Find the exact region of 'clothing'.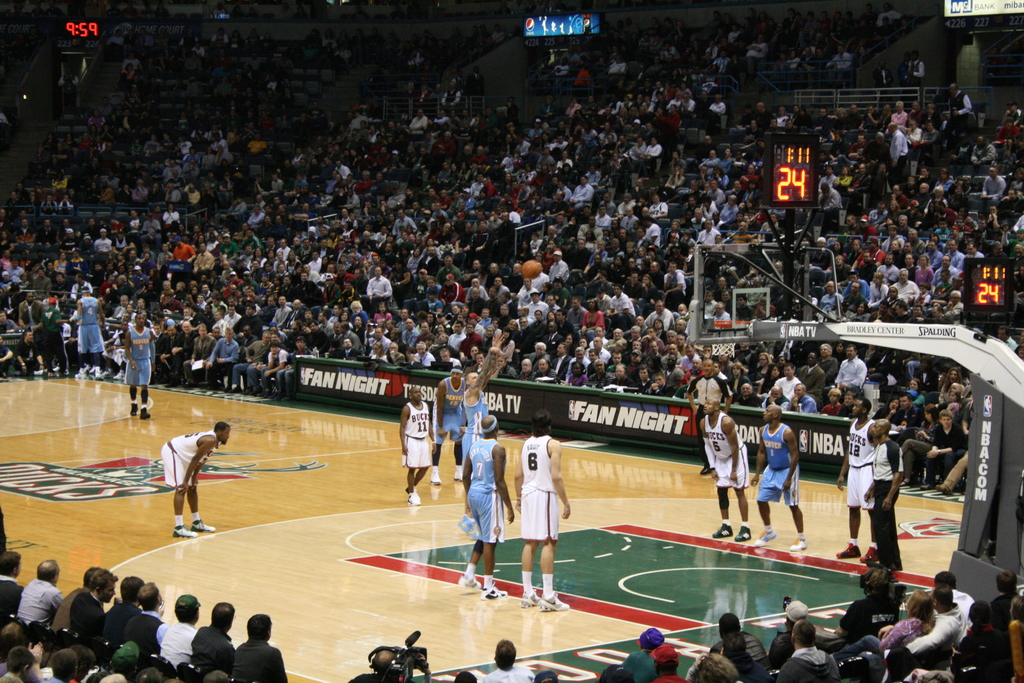
Exact region: 549/353/570/374.
